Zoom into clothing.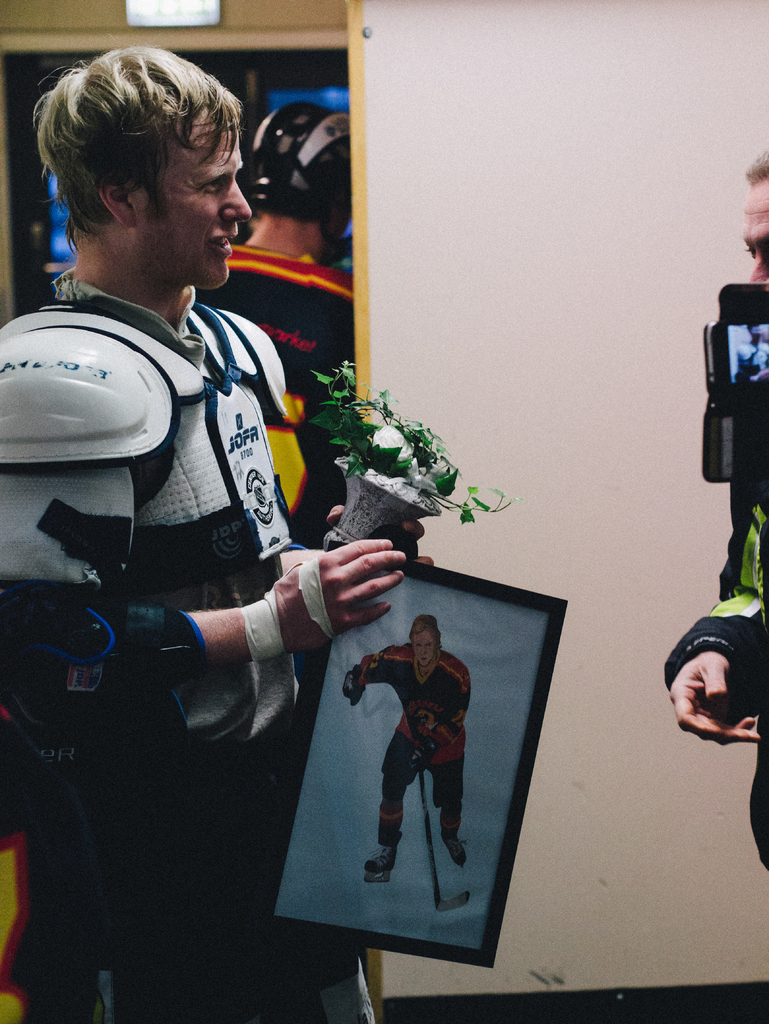
Zoom target: box=[0, 260, 389, 1023].
